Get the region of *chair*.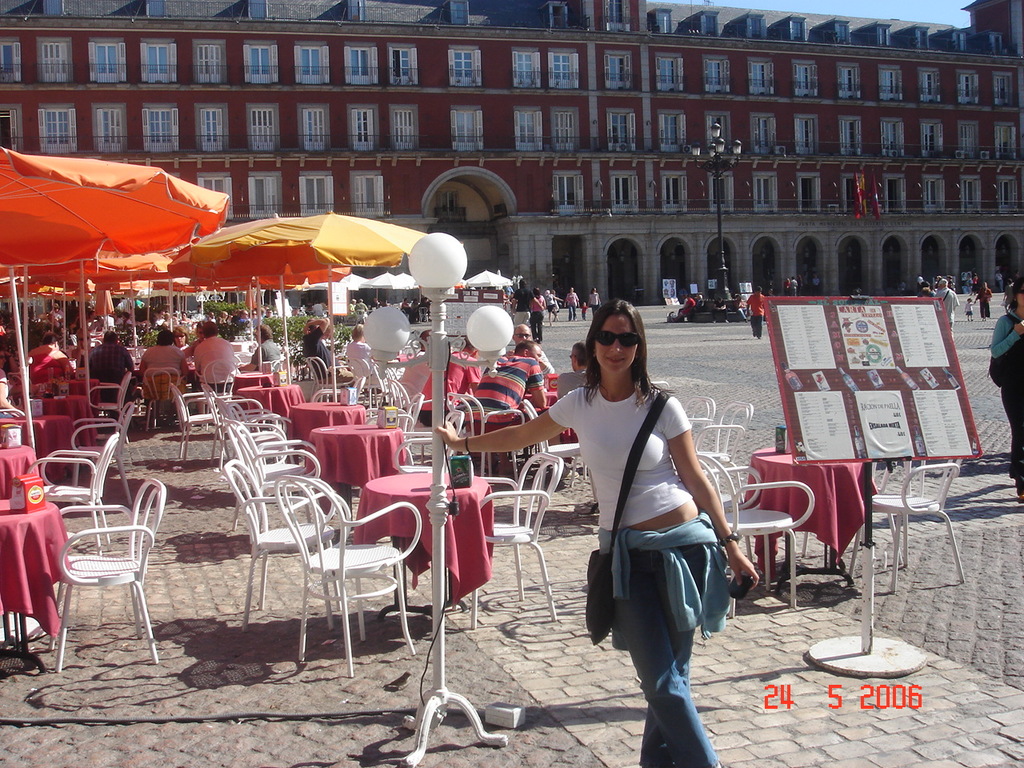
x1=170, y1=385, x2=233, y2=463.
